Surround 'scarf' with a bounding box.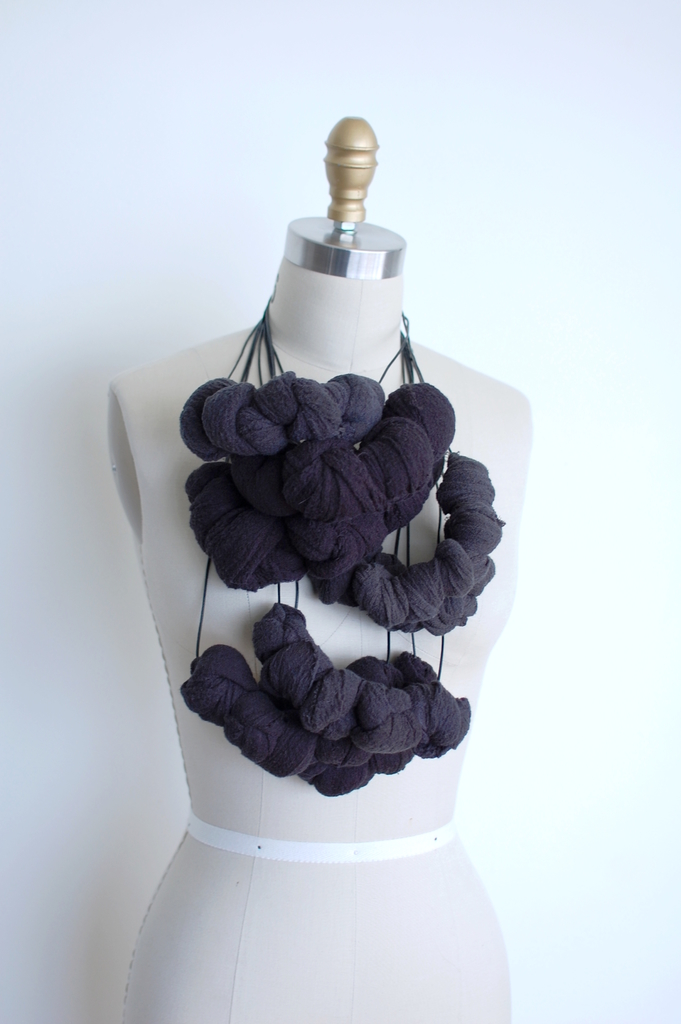
rect(179, 297, 508, 801).
